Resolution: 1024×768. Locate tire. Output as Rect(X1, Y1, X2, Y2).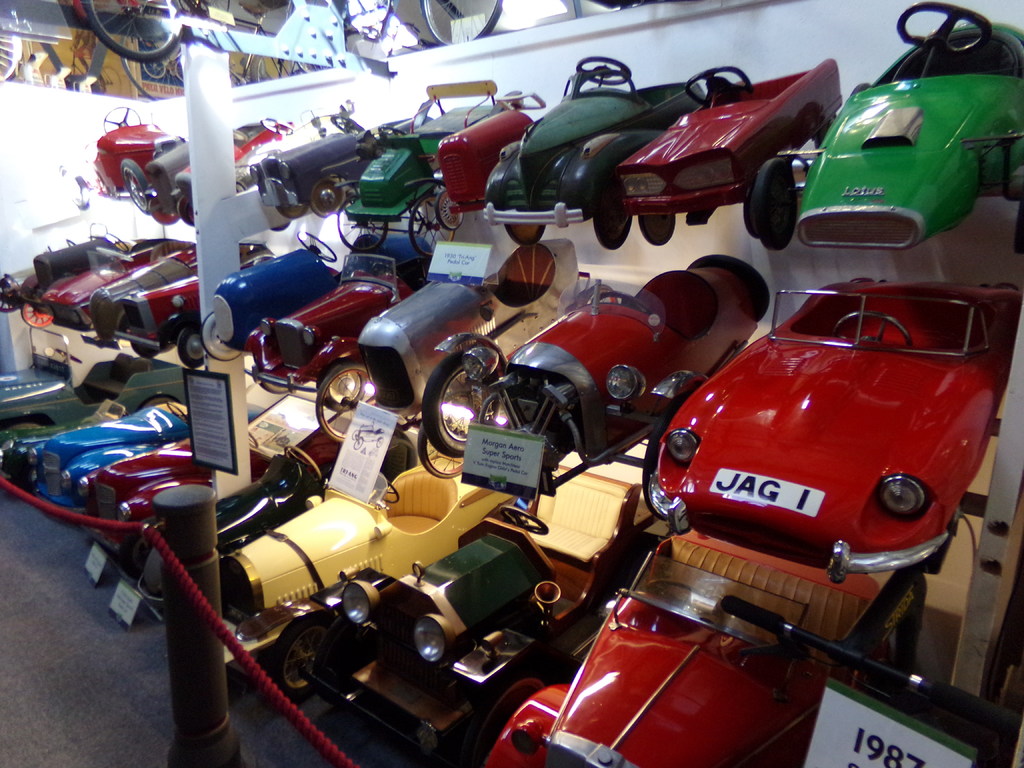
Rect(259, 374, 291, 395).
